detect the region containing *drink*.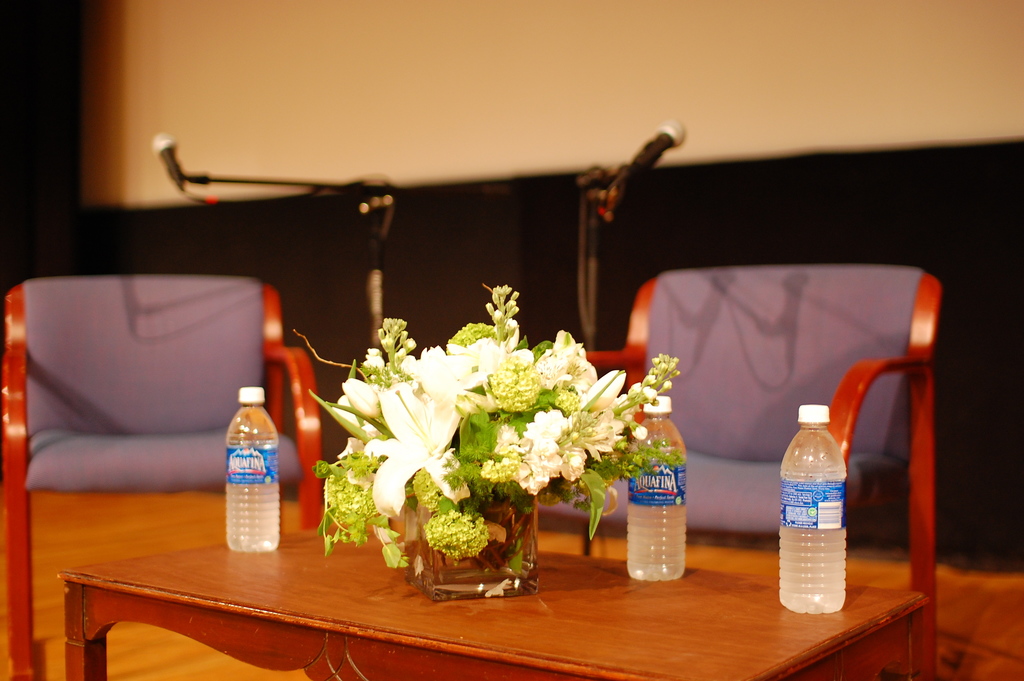
locate(776, 406, 845, 613).
